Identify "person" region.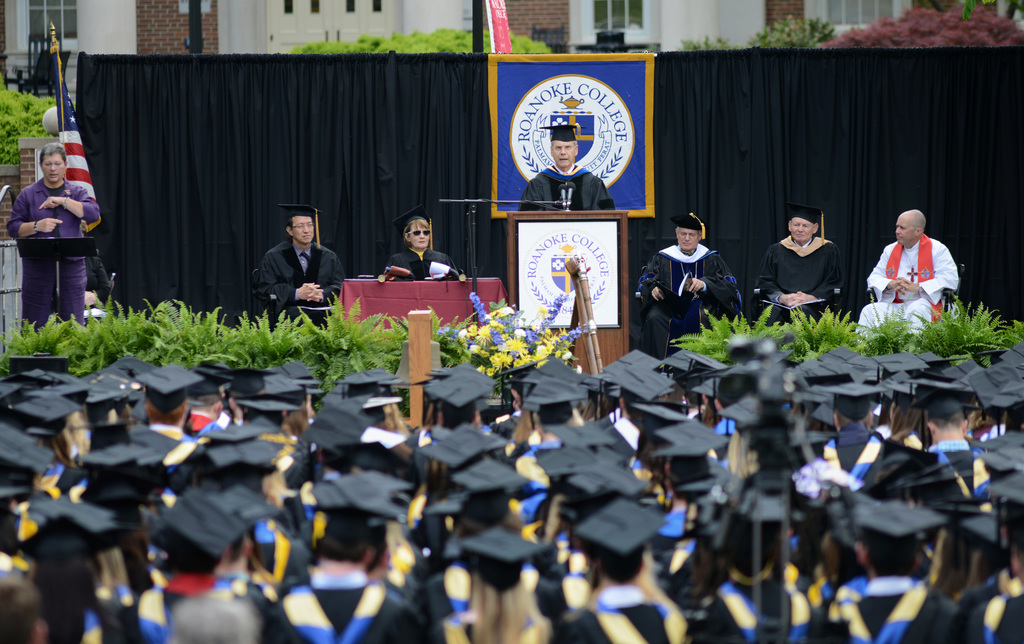
Region: box(759, 207, 847, 327).
